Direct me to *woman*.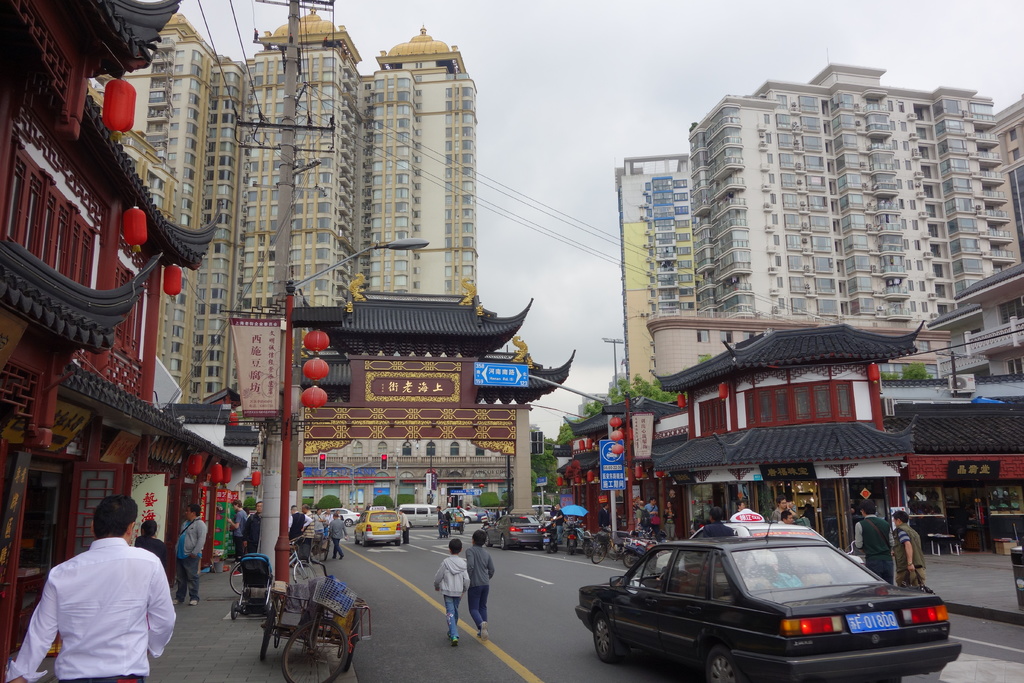
Direction: 132 517 172 571.
